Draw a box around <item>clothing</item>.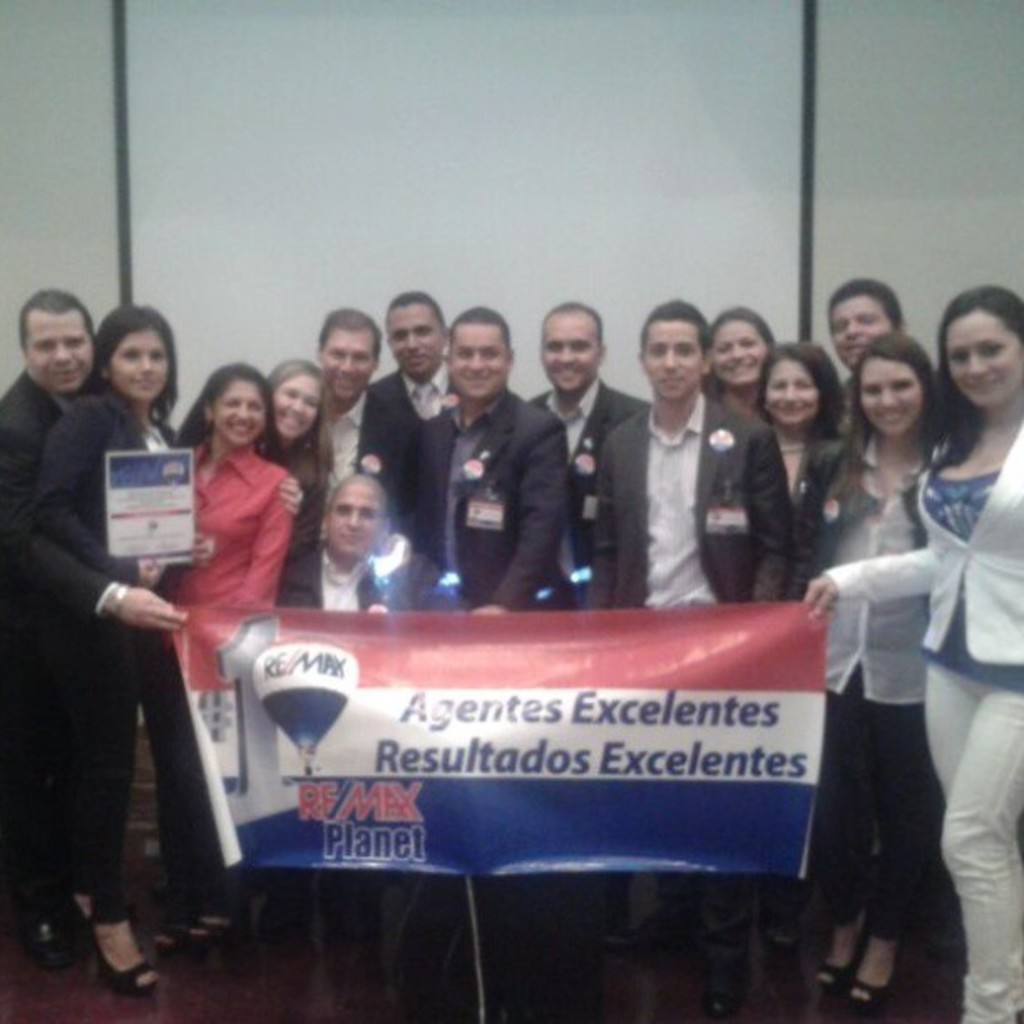
select_region(413, 387, 559, 619).
